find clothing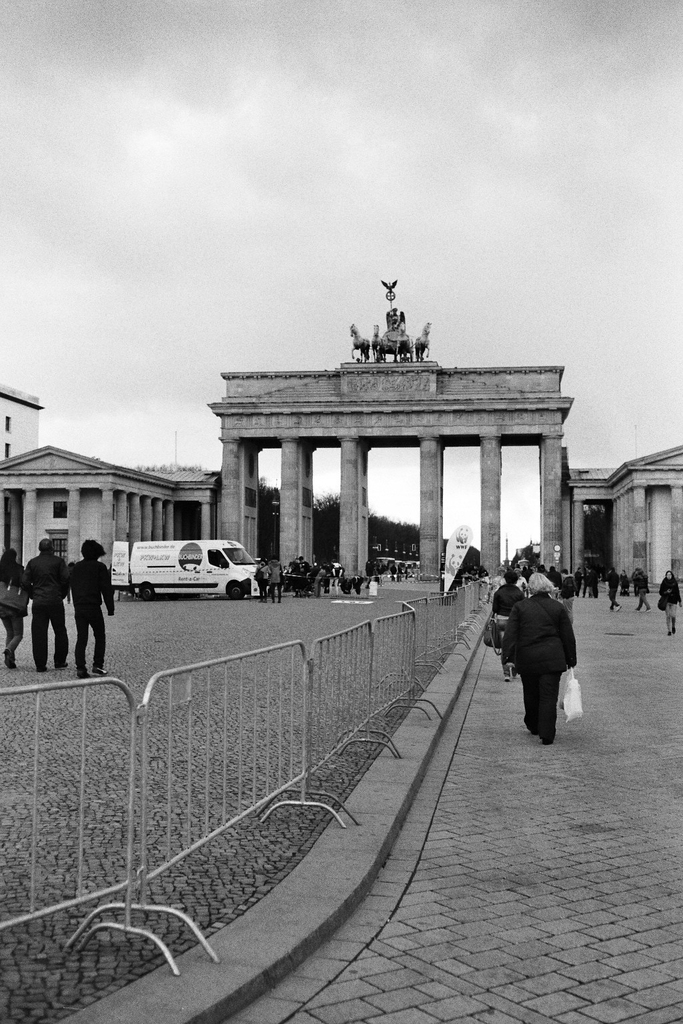
select_region(640, 583, 652, 601)
